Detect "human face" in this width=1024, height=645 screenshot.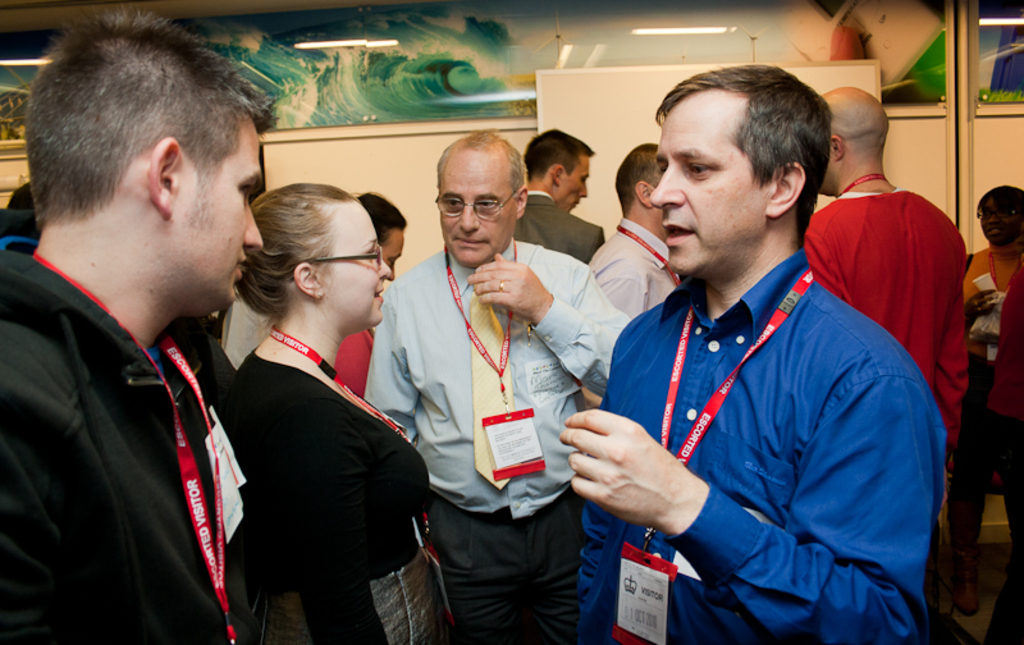
Detection: box(561, 155, 590, 214).
